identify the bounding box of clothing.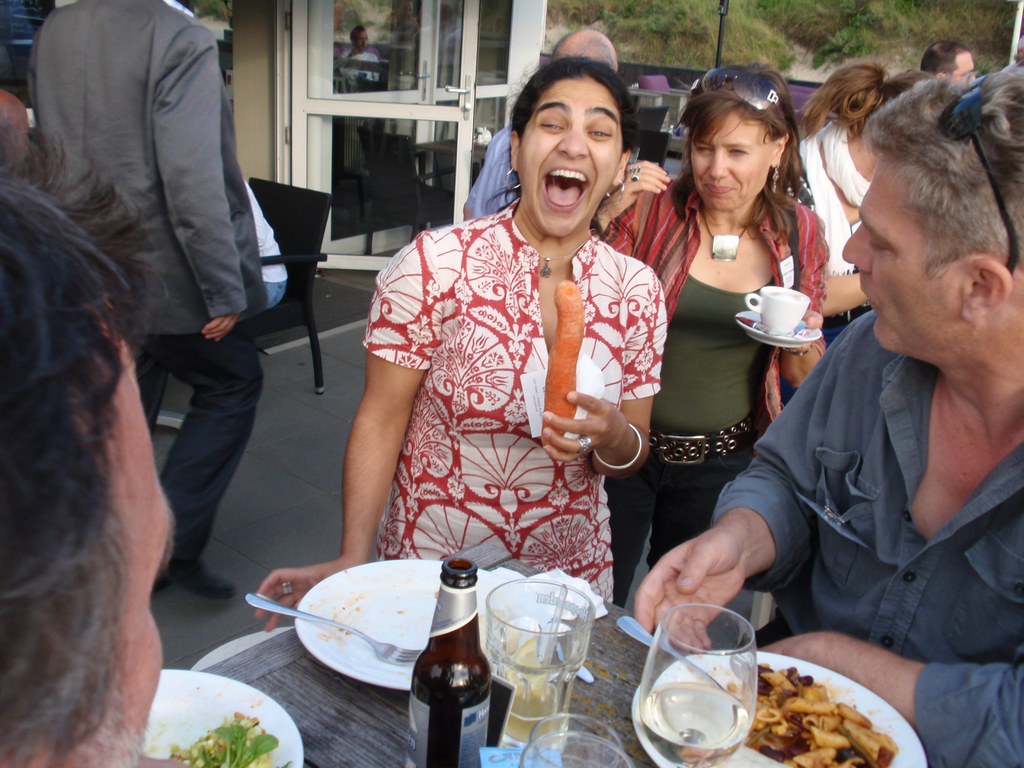
crop(787, 115, 874, 406).
